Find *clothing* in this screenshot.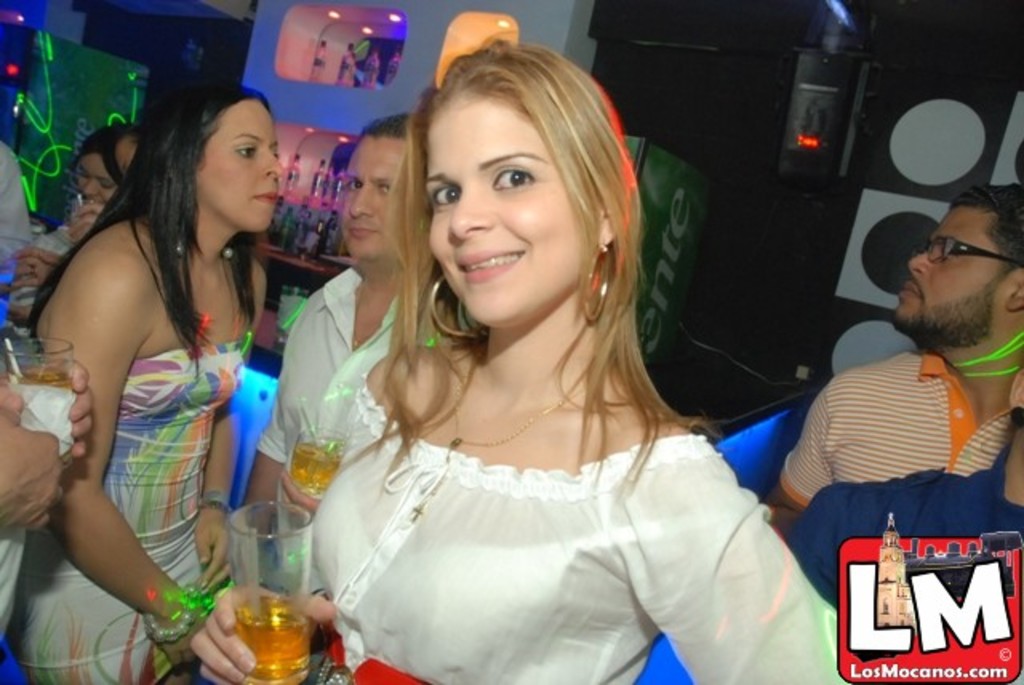
The bounding box for *clothing* is [left=0, top=336, right=245, bottom=683].
